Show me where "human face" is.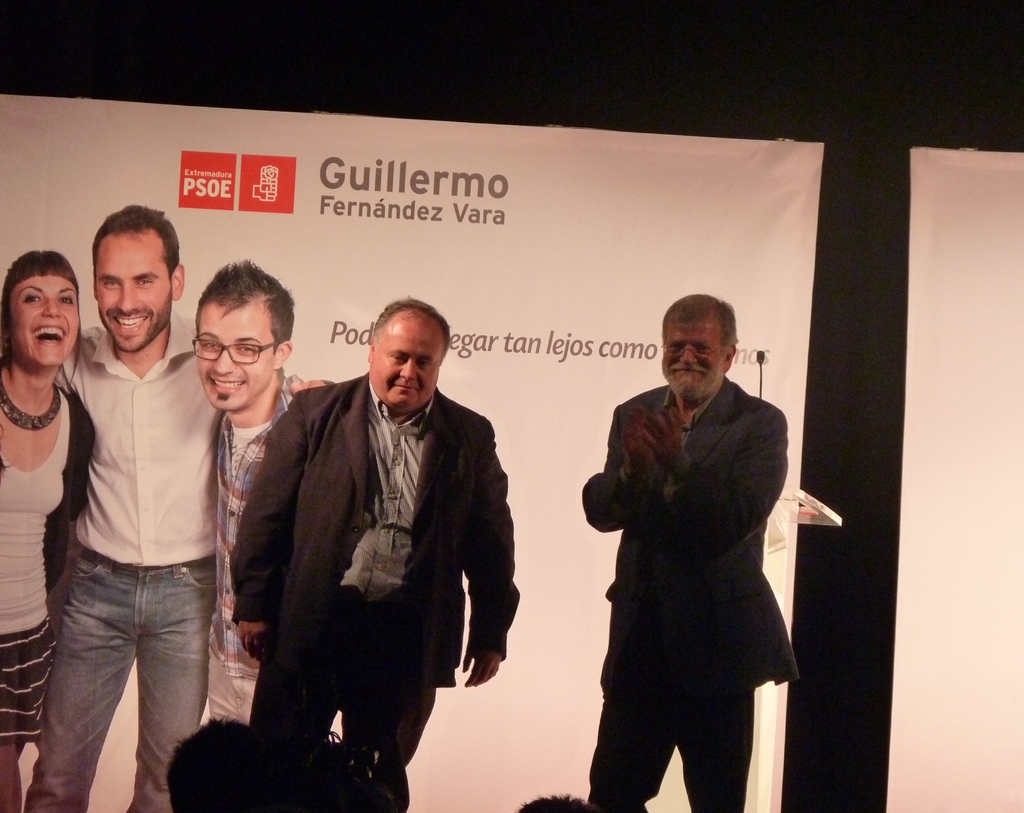
"human face" is at l=95, t=230, r=169, b=350.
